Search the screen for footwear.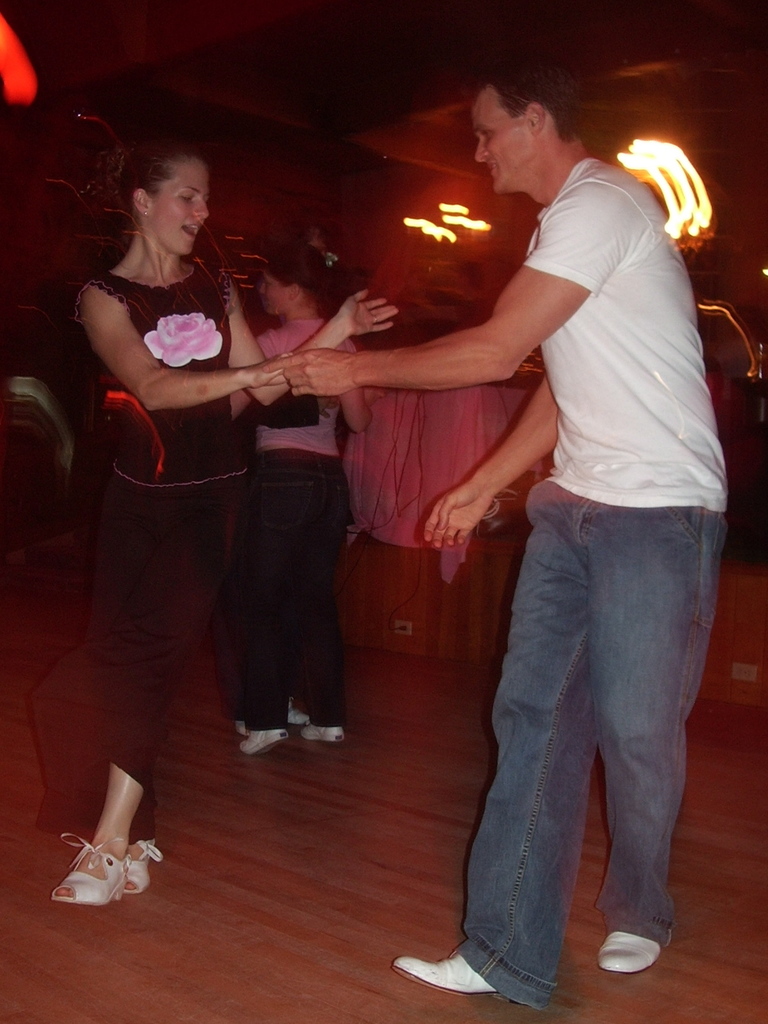
Found at <bbox>43, 819, 146, 908</bbox>.
